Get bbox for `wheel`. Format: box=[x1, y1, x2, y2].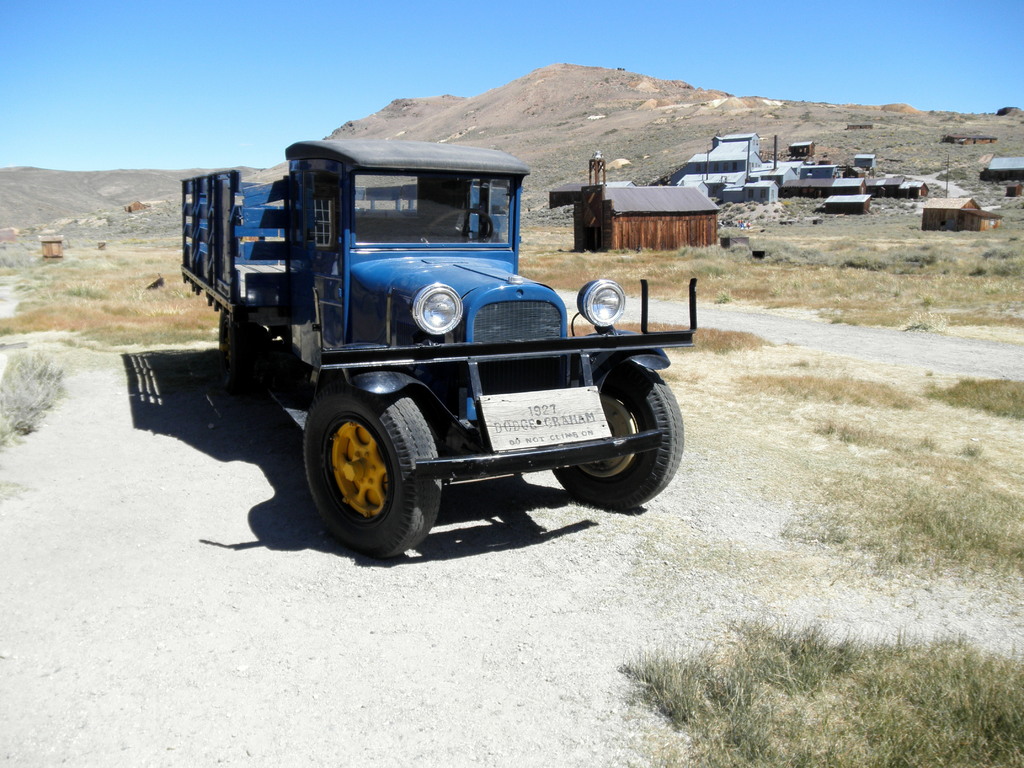
box=[214, 310, 257, 387].
